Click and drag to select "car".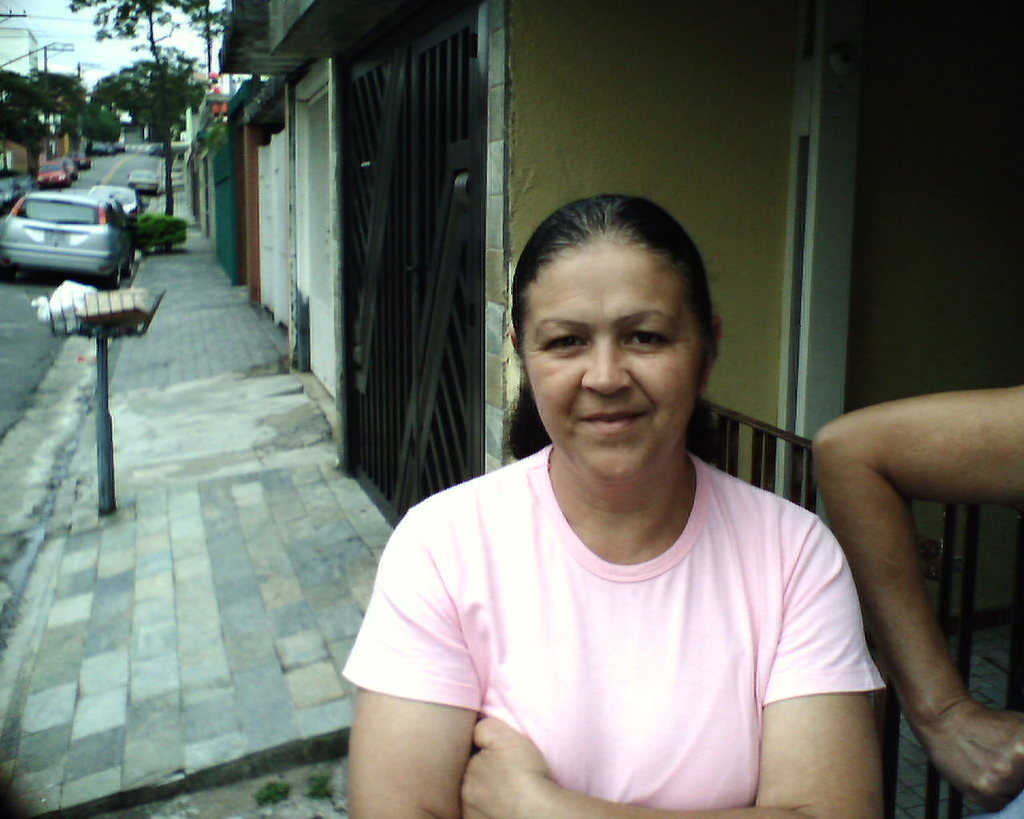
Selection: {"x1": 2, "y1": 164, "x2": 134, "y2": 292}.
